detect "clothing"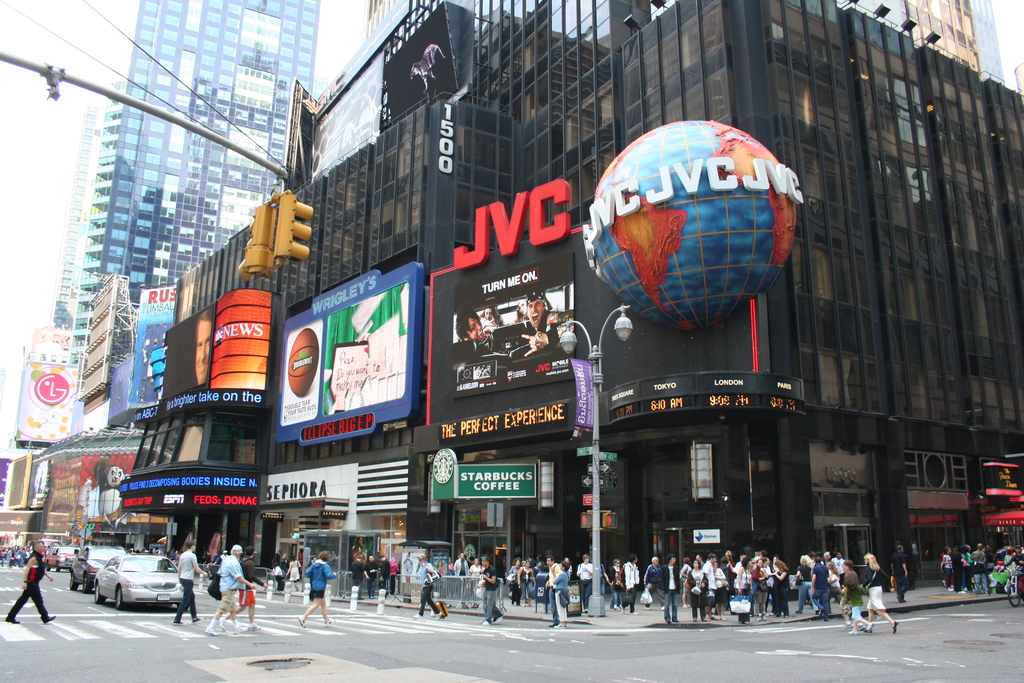
l=724, t=559, r=733, b=600
